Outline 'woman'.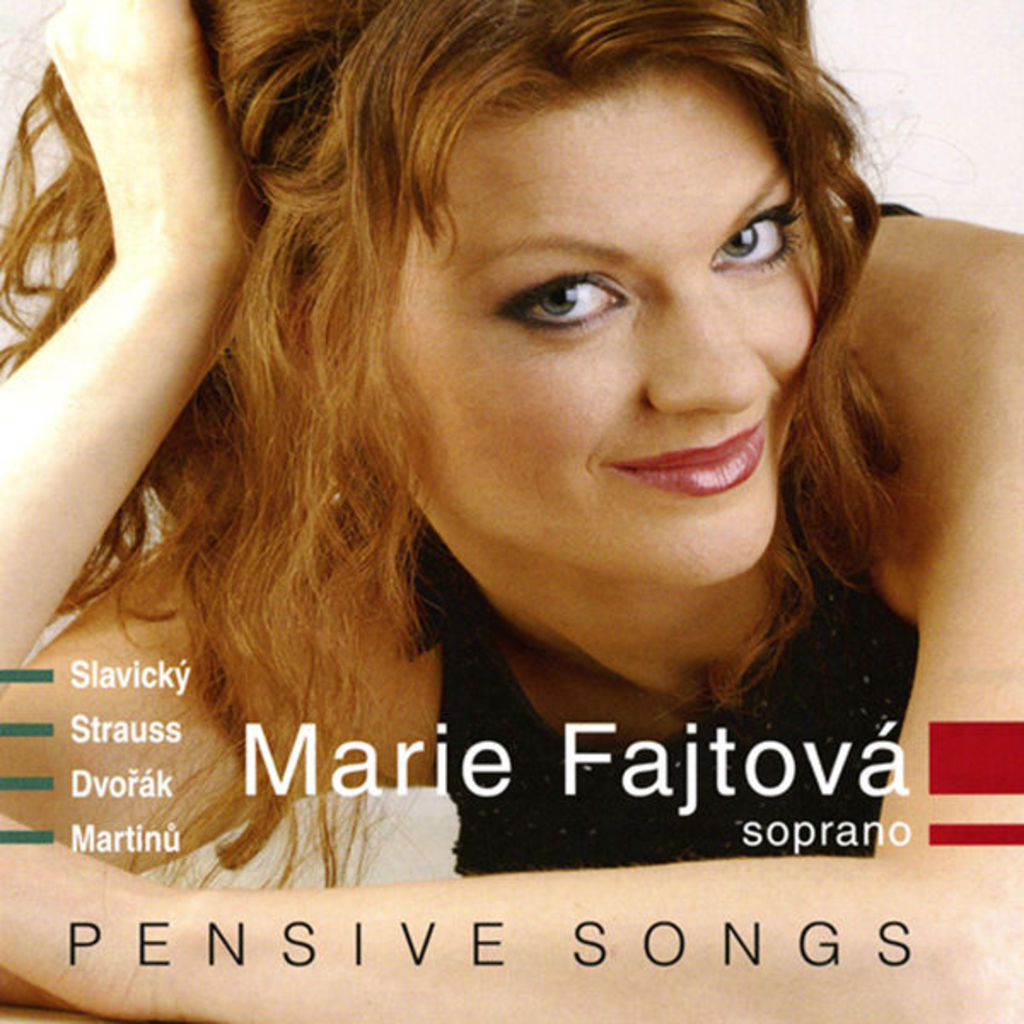
Outline: {"x1": 22, "y1": 9, "x2": 1007, "y2": 908}.
